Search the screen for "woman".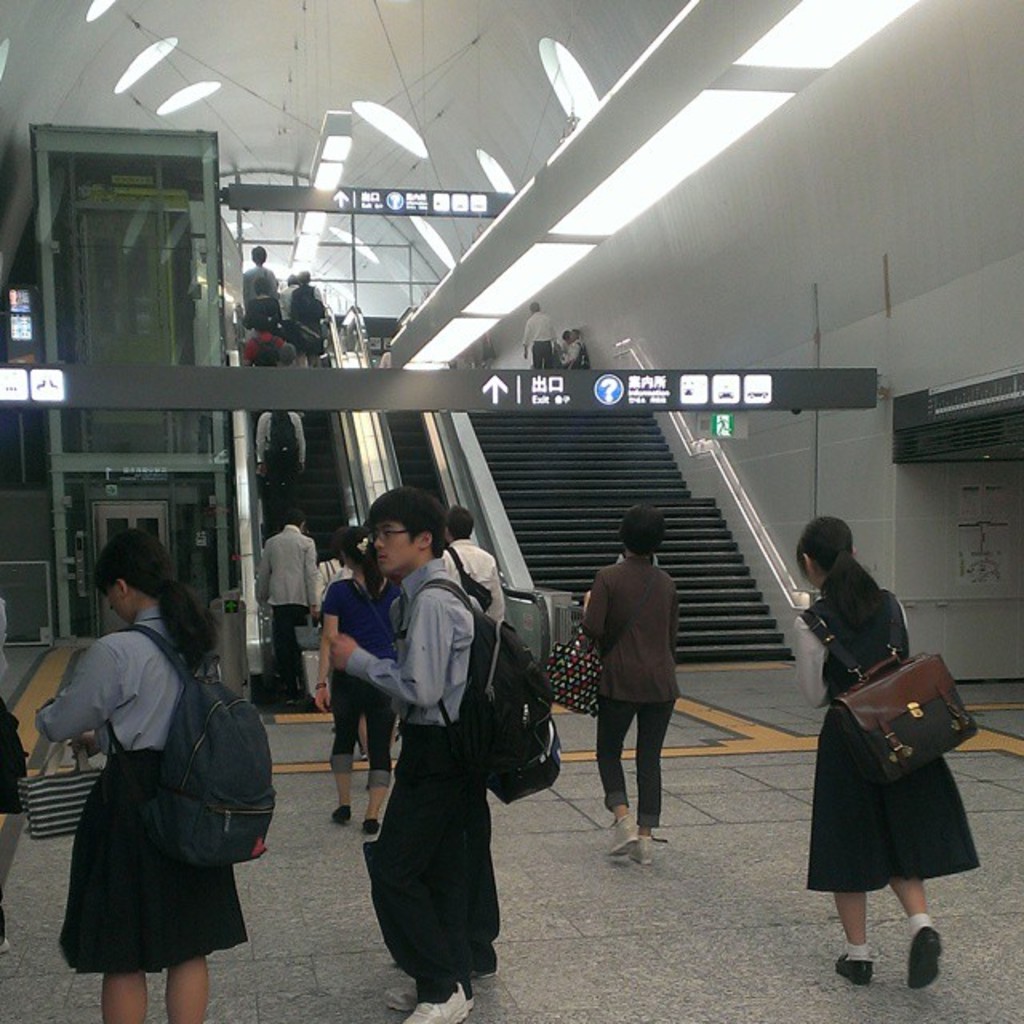
Found at 315:526:402:834.
